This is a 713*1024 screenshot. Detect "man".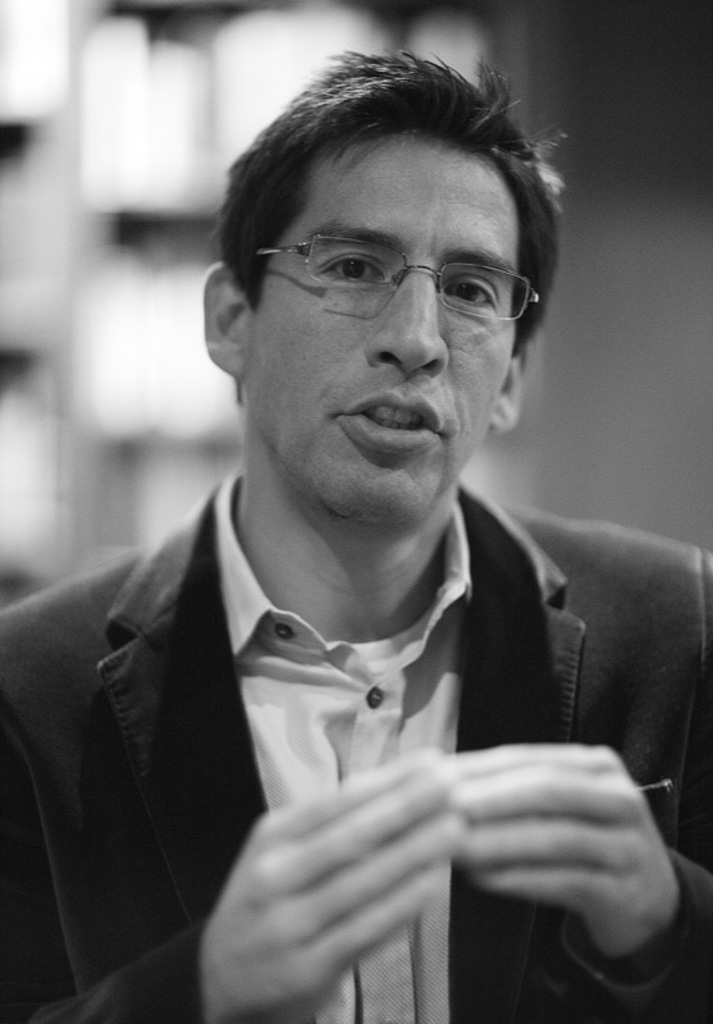
BBox(56, 99, 712, 1023).
